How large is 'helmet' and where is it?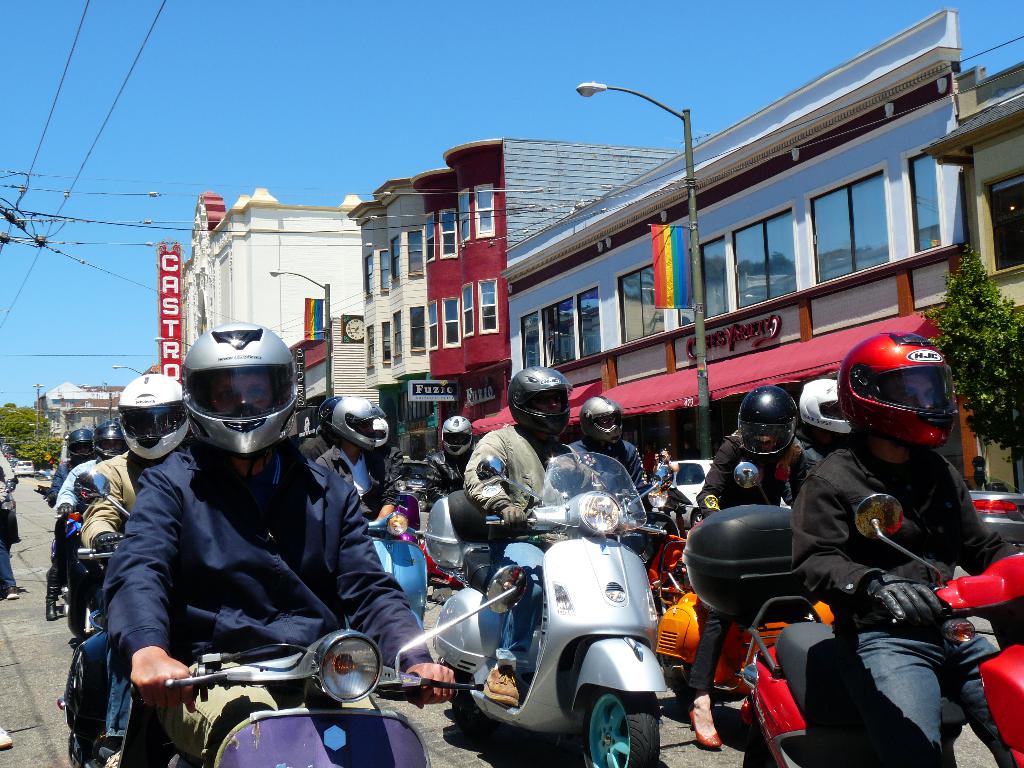
Bounding box: 369 417 388 451.
